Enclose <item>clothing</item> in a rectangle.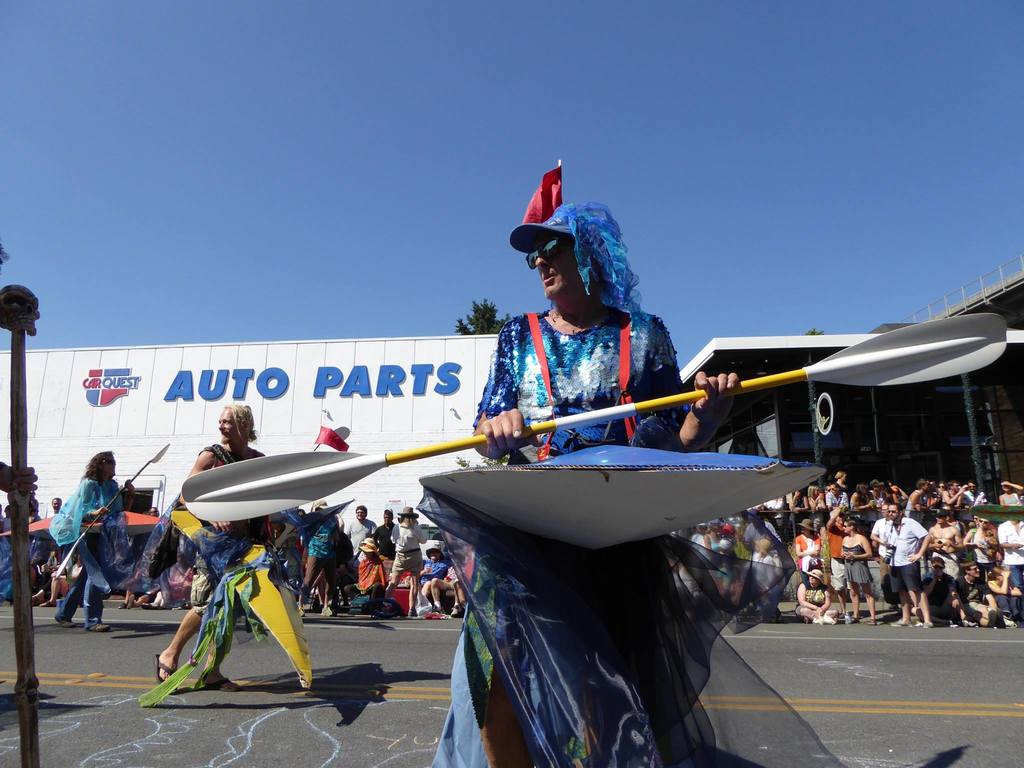
l=879, t=519, r=931, b=605.
